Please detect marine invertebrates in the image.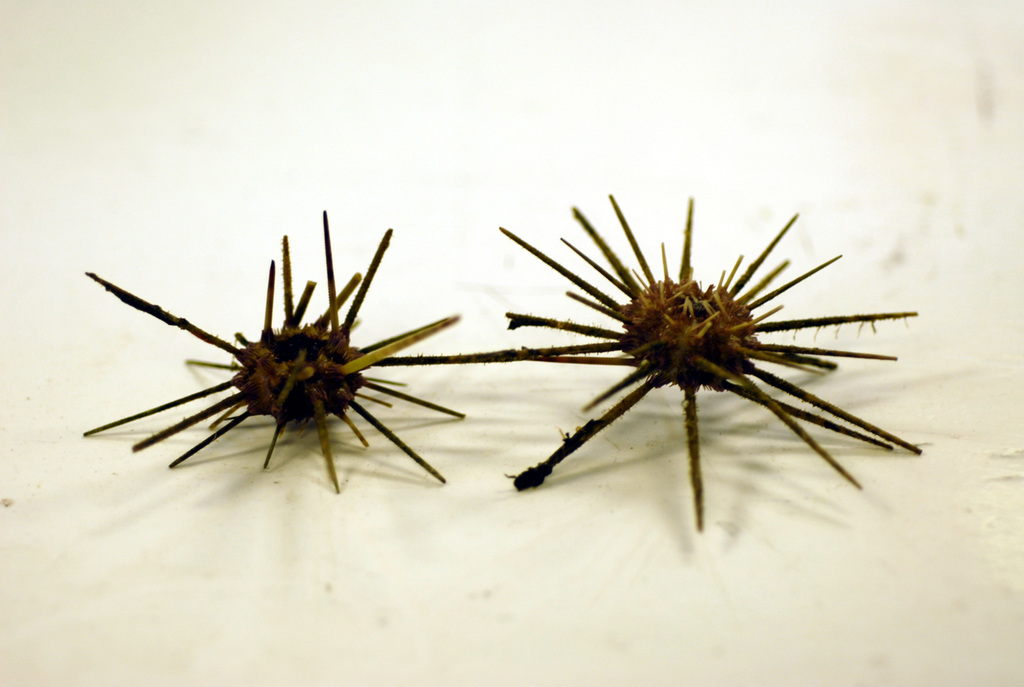
bbox=(458, 184, 933, 545).
